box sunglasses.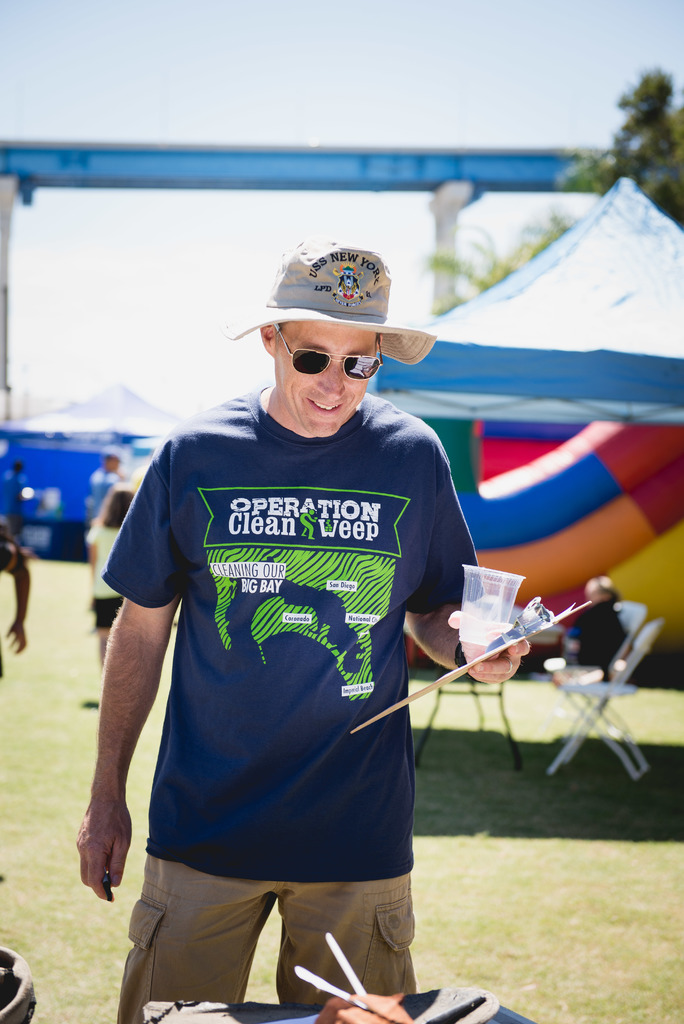
(left=273, top=323, right=385, bottom=378).
